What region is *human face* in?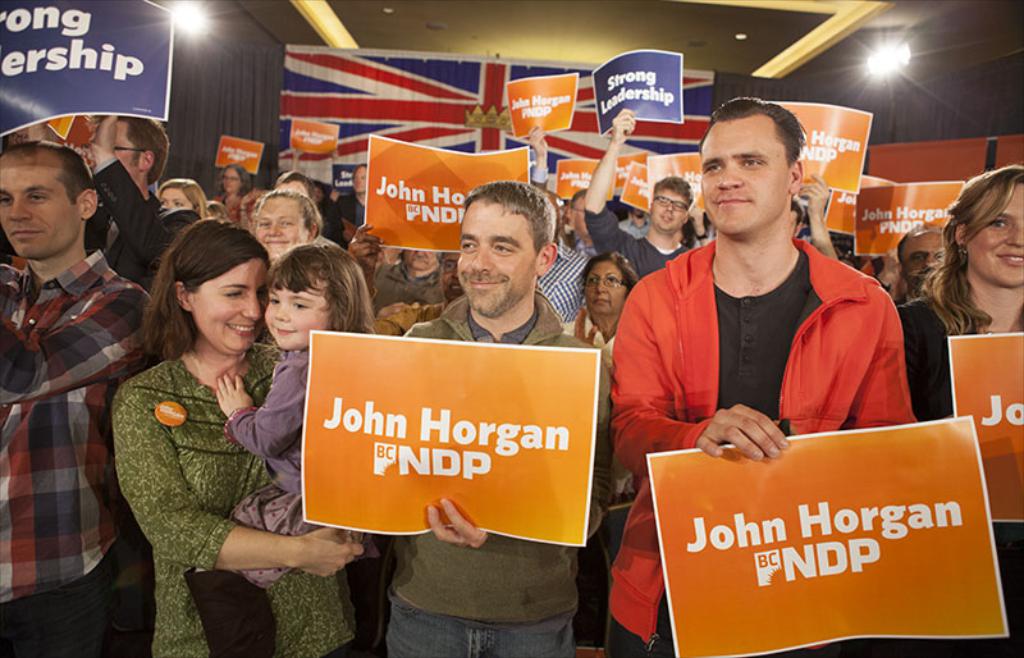
x1=901, y1=228, x2=945, y2=285.
